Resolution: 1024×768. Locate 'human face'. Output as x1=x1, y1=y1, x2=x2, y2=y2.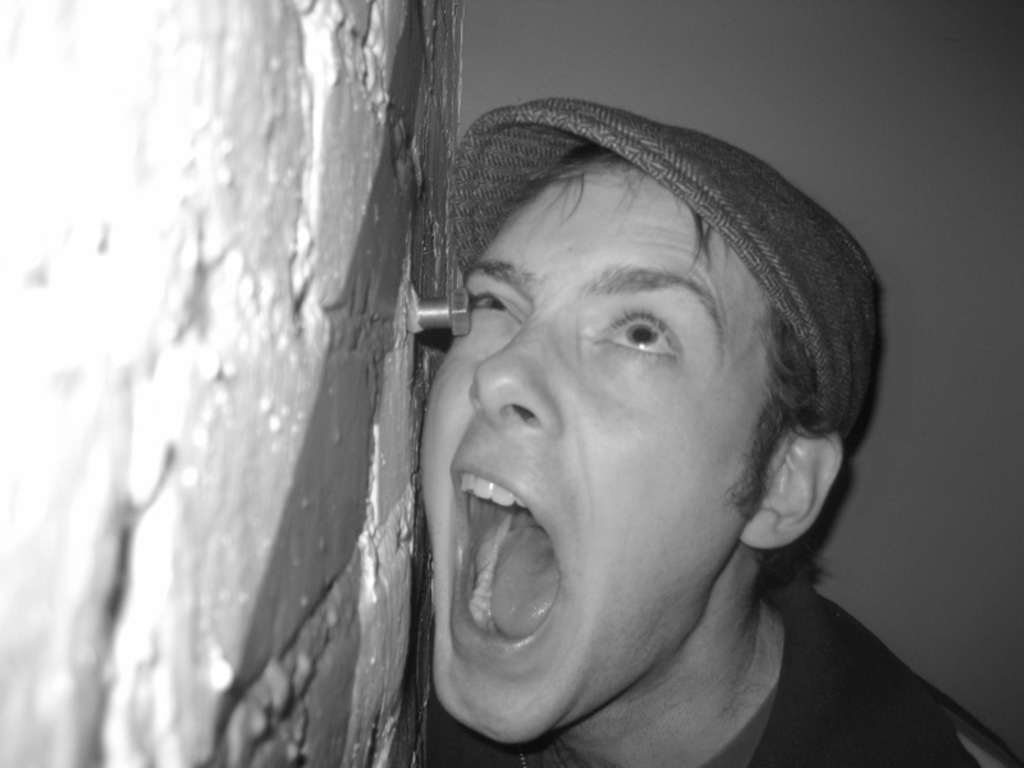
x1=419, y1=160, x2=772, y2=746.
